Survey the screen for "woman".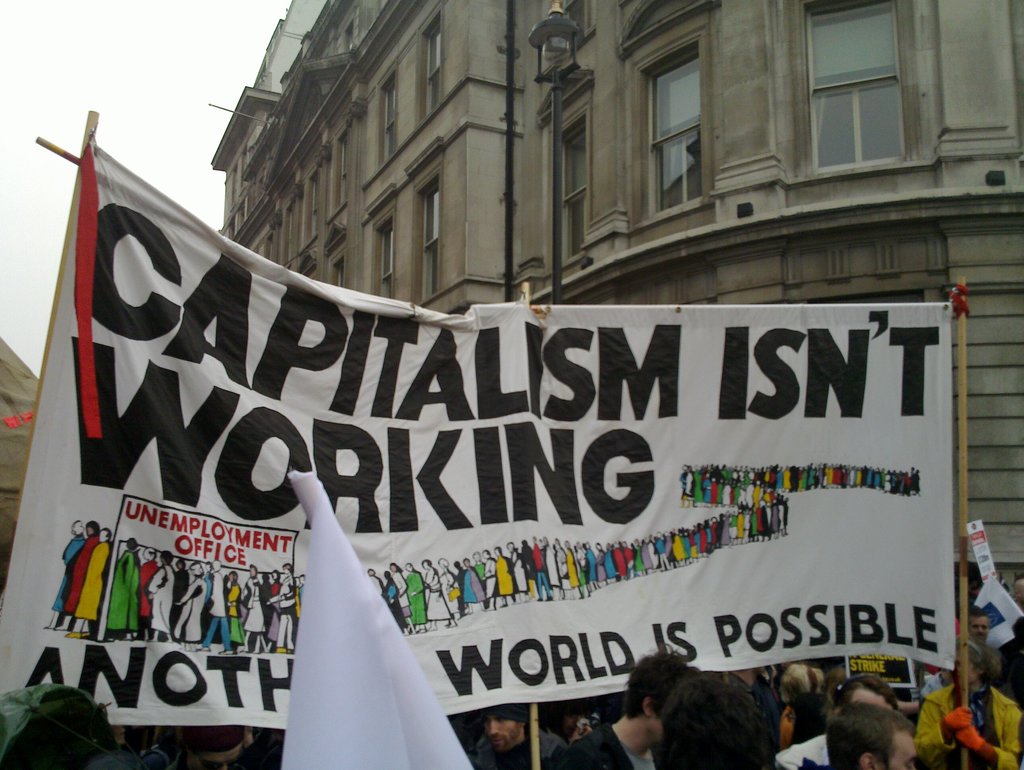
Survey found: l=106, t=723, r=130, b=750.
